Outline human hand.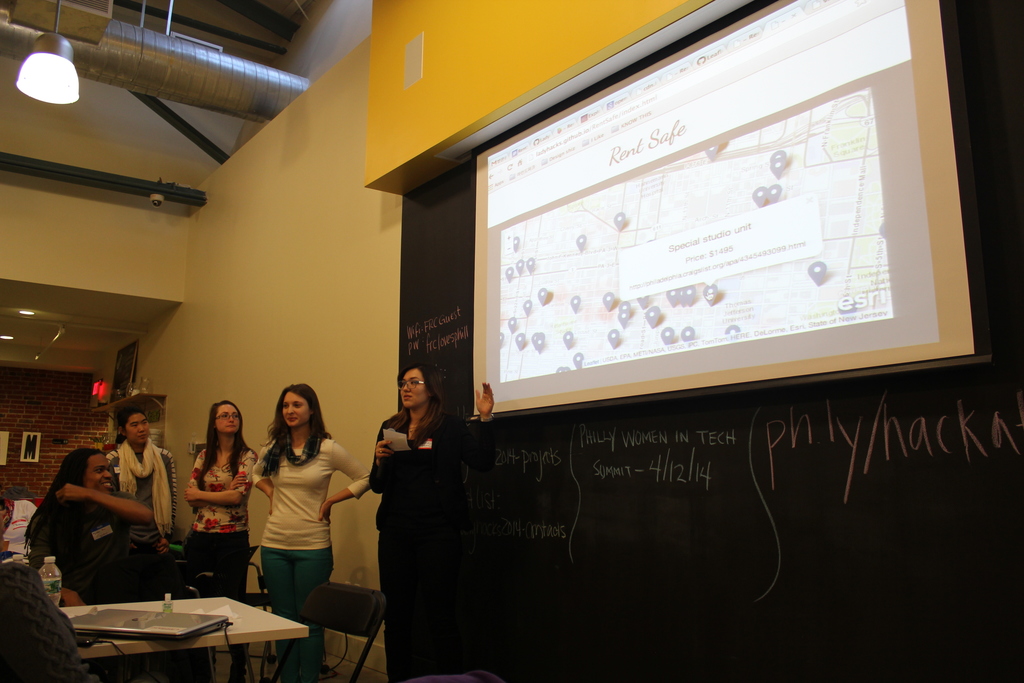
Outline: bbox(227, 473, 248, 490).
